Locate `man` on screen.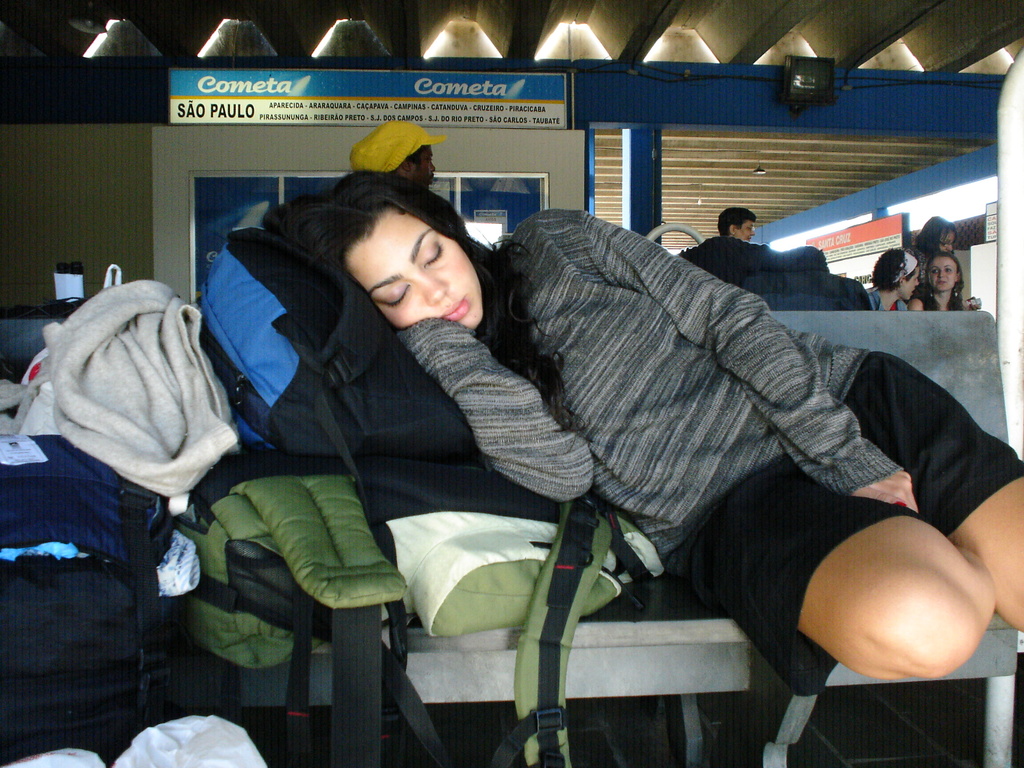
On screen at {"x1": 352, "y1": 116, "x2": 449, "y2": 191}.
